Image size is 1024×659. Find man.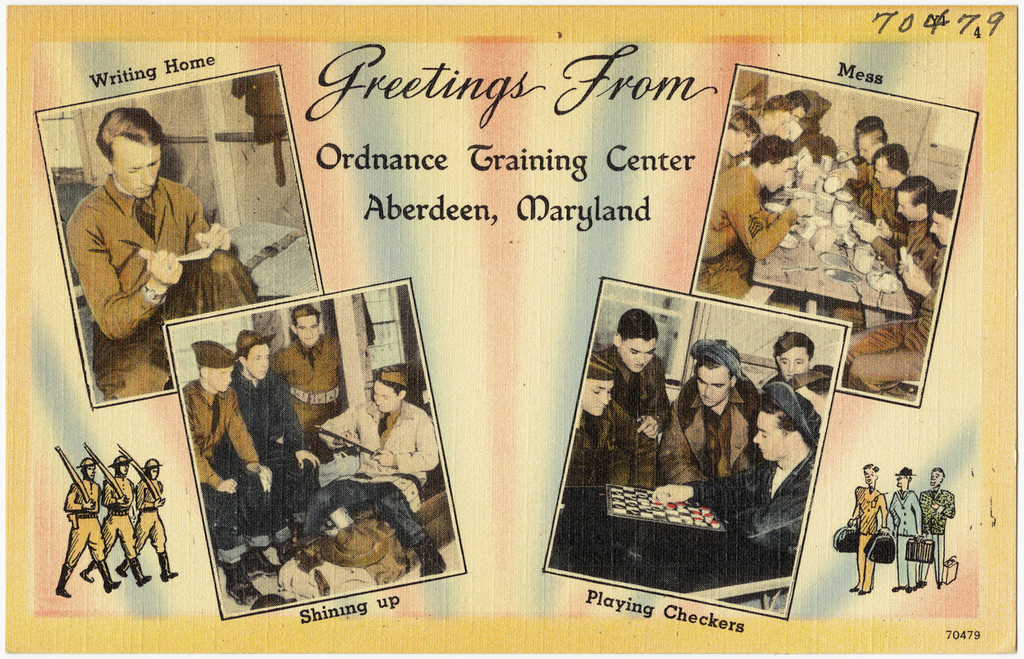
[x1=767, y1=328, x2=829, y2=393].
